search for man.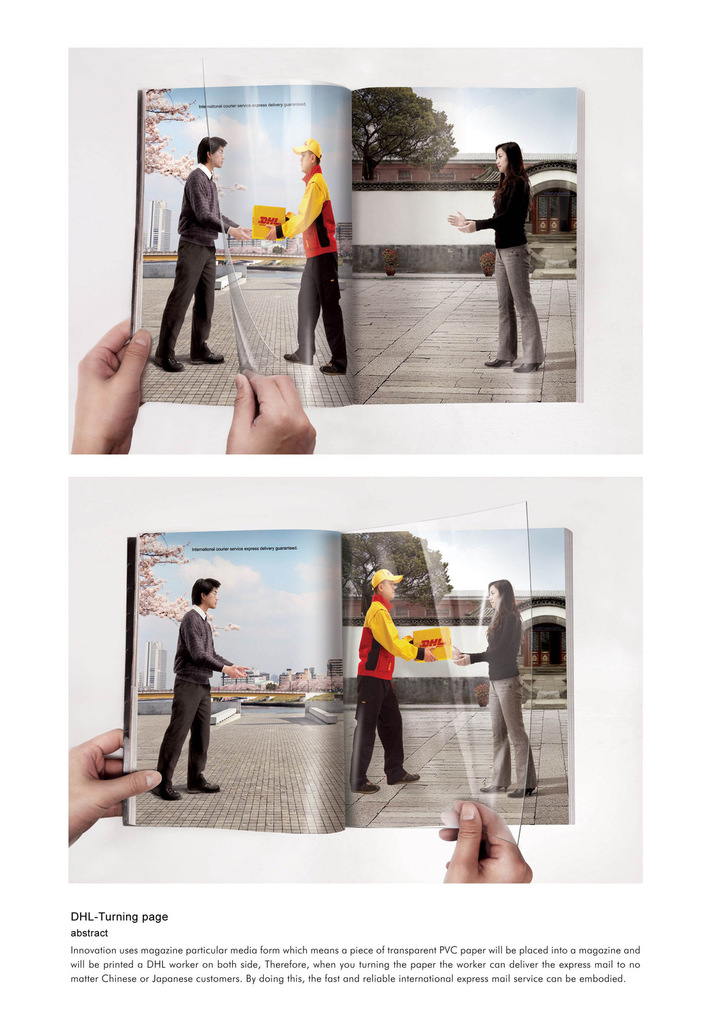
Found at <box>267,141,348,379</box>.
